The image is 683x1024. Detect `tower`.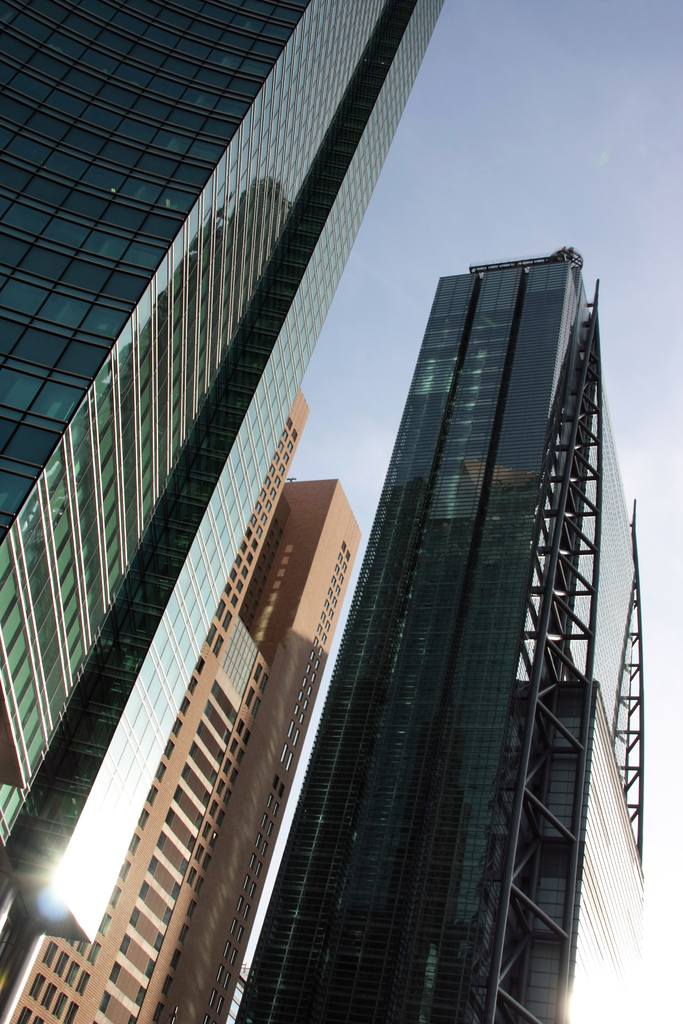
Detection: box=[0, 0, 447, 1023].
